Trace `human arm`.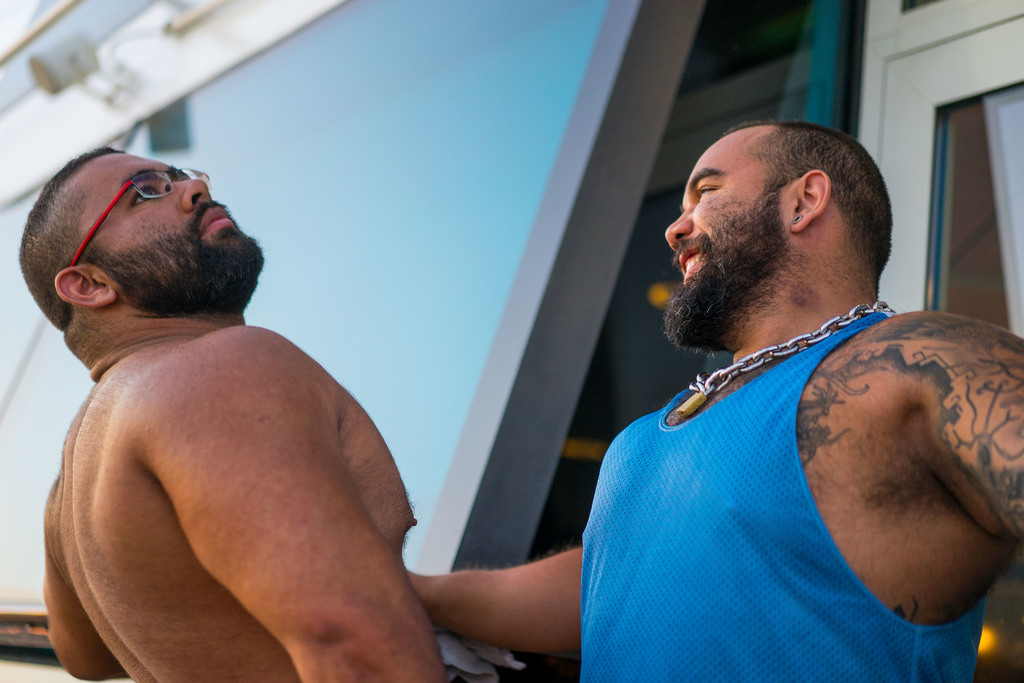
Traced to (406,554,587,671).
